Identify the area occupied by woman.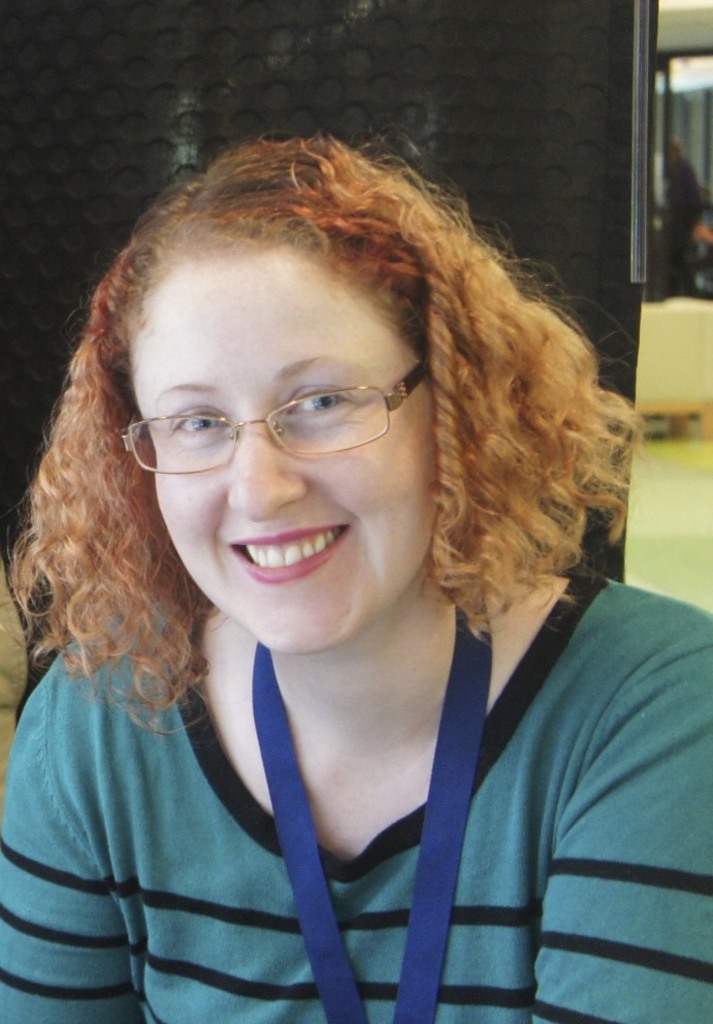
Area: {"x1": 0, "y1": 122, "x2": 708, "y2": 1018}.
